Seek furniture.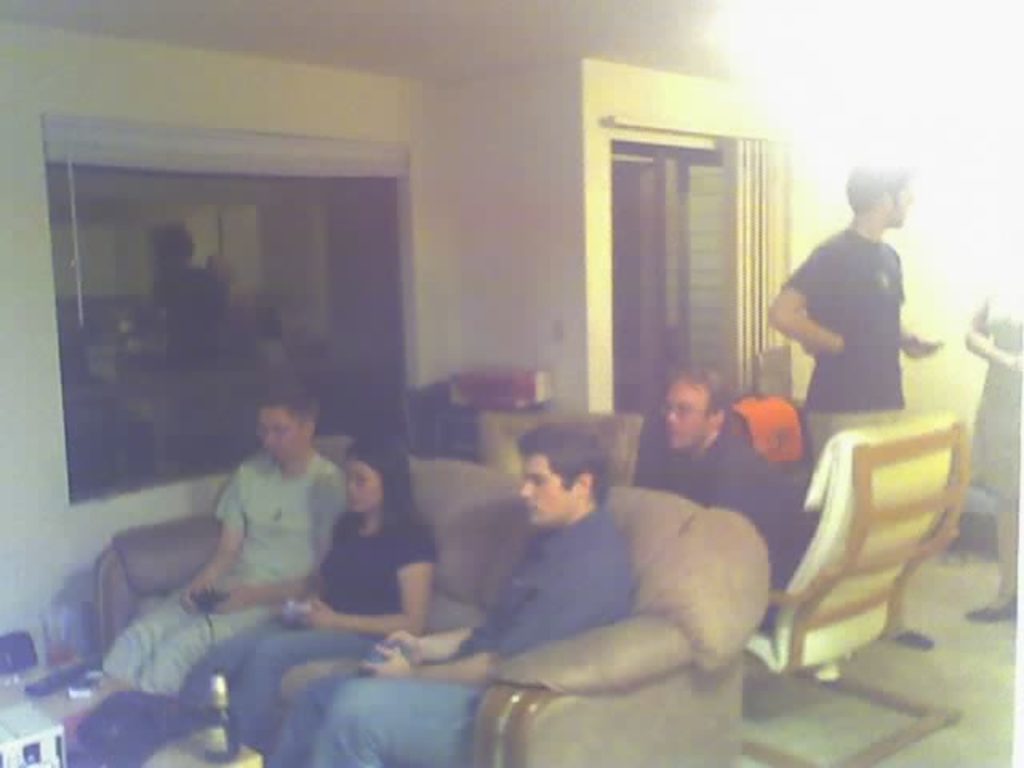
x1=0 y1=653 x2=264 y2=766.
